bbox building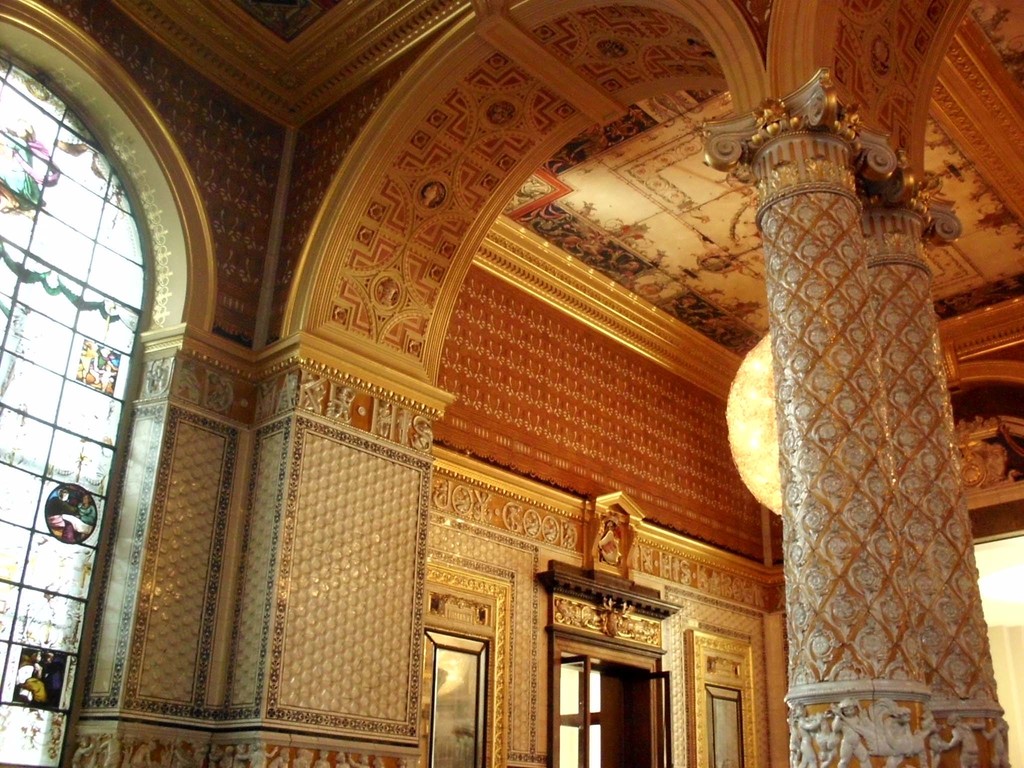
(1,0,1023,765)
